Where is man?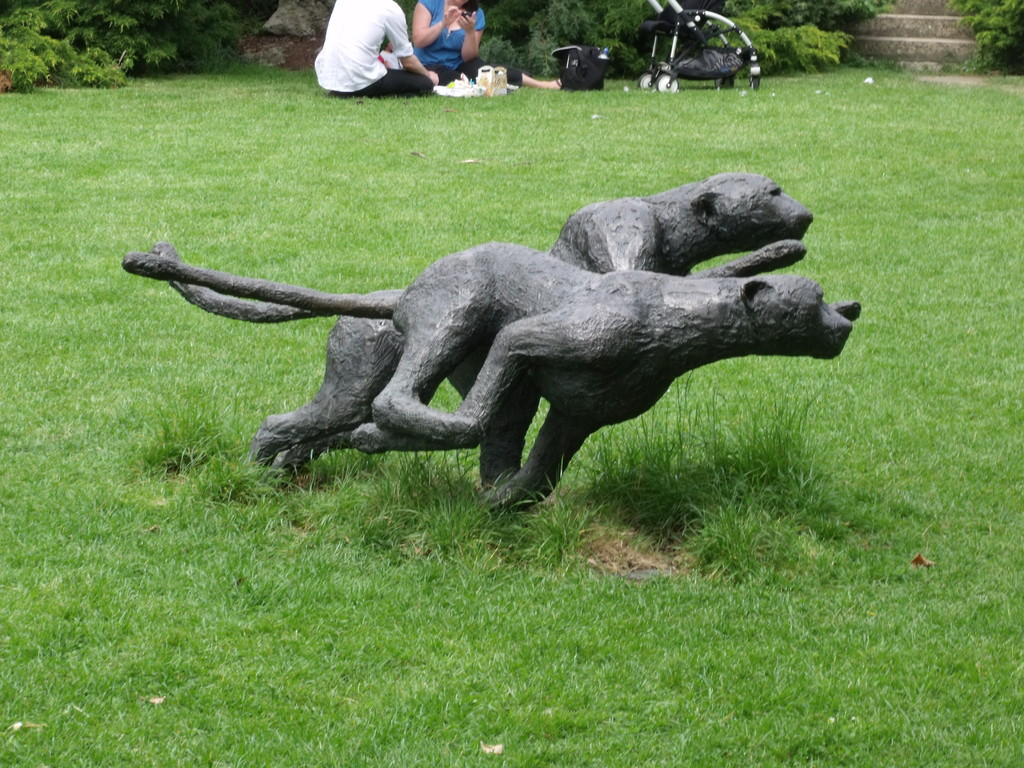
<region>303, 0, 456, 90</region>.
